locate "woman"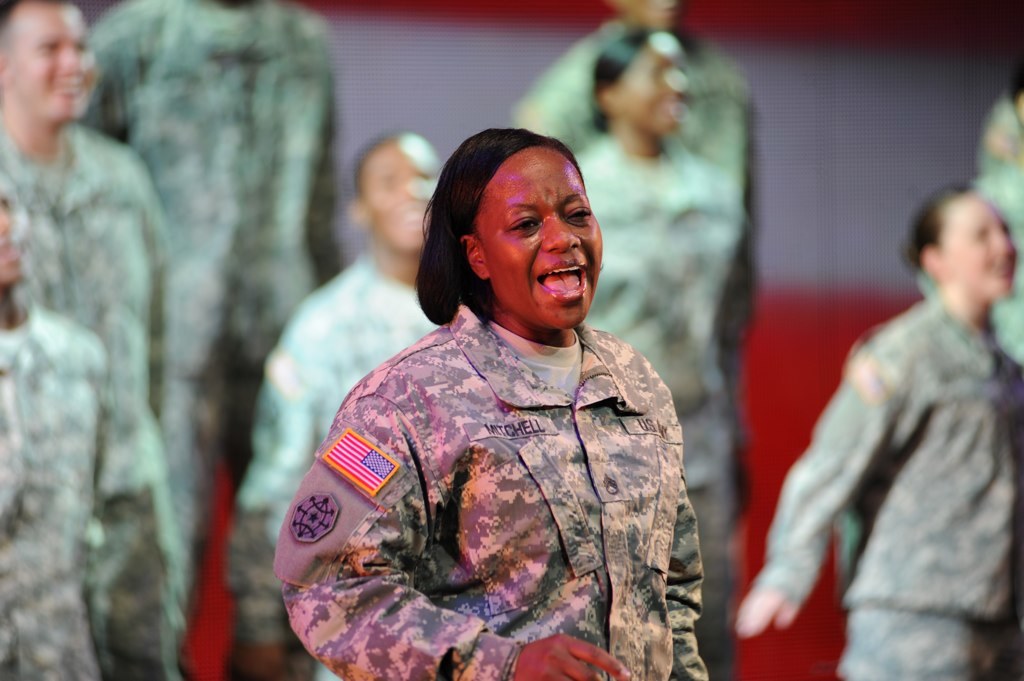
x1=570 y1=31 x2=751 y2=676
